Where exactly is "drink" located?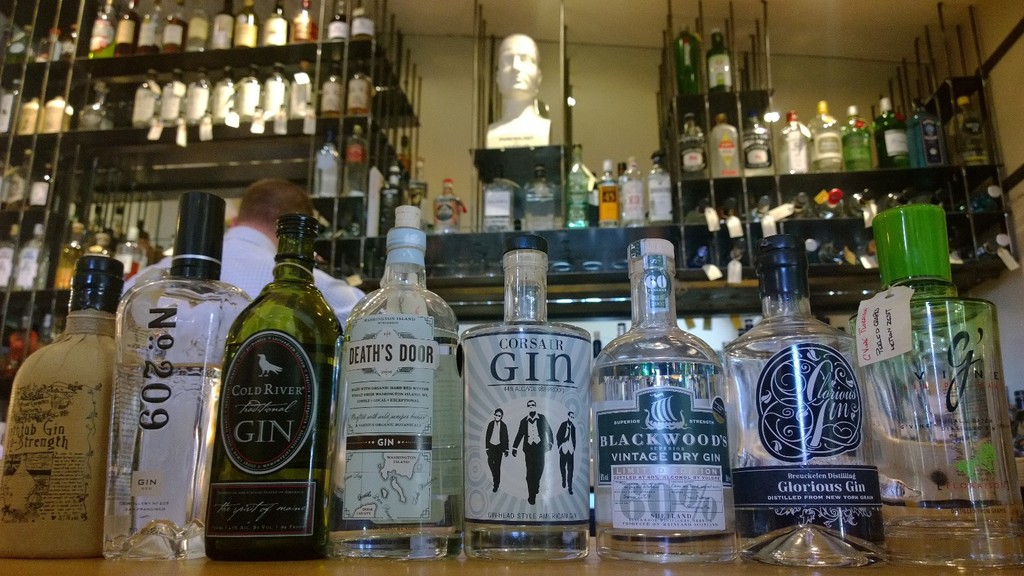
Its bounding box is (598, 360, 737, 561).
